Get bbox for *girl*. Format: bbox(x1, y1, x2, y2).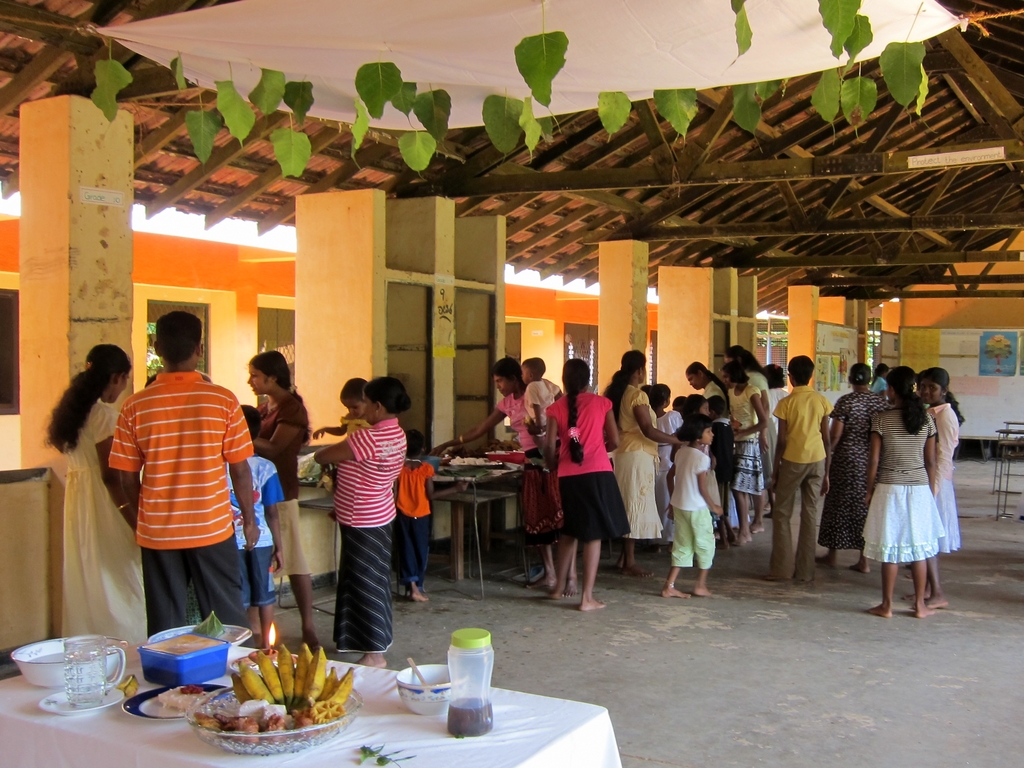
bbox(902, 370, 965, 607).
